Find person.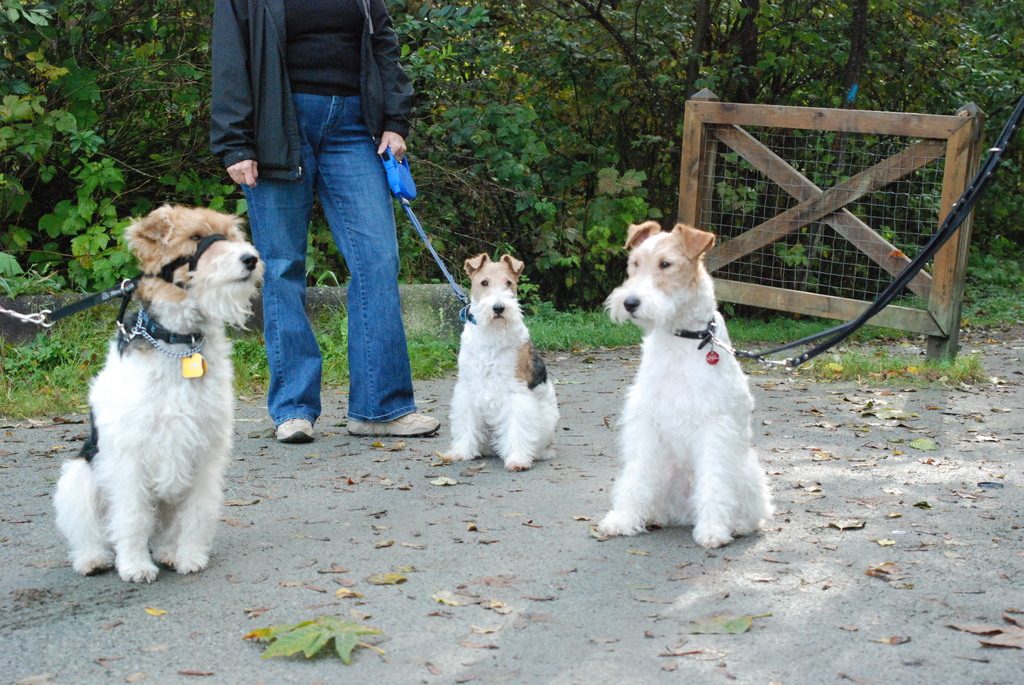
208,0,420,472.
